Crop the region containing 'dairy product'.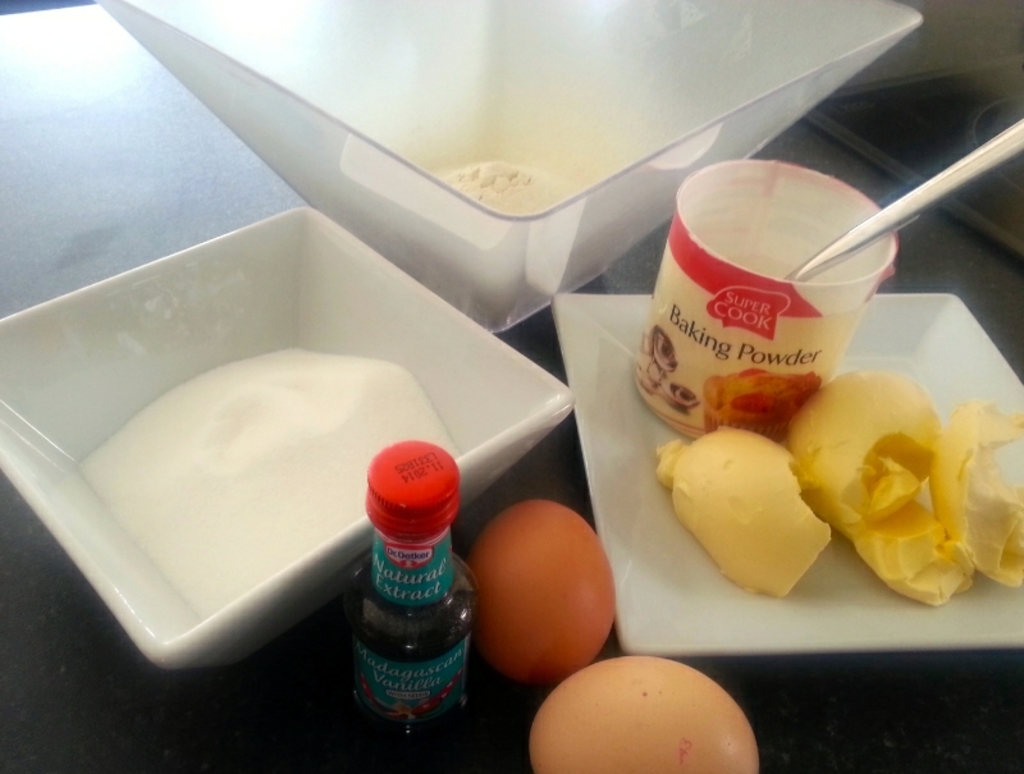
Crop region: pyautogui.locateOnScreen(776, 370, 941, 514).
